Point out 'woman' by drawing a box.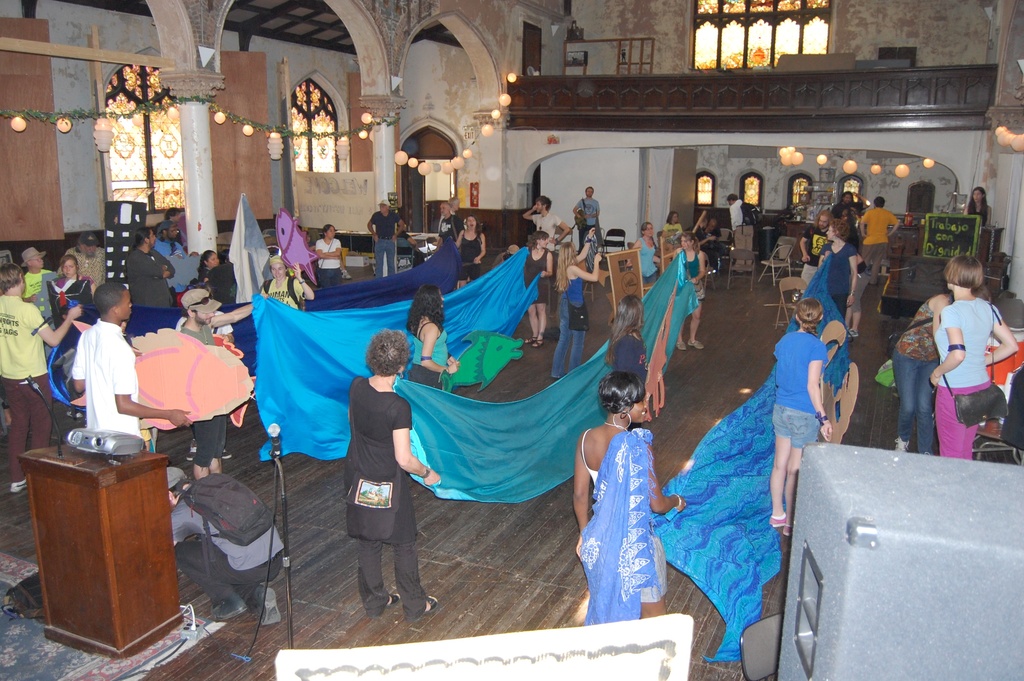
detection(929, 256, 1018, 457).
